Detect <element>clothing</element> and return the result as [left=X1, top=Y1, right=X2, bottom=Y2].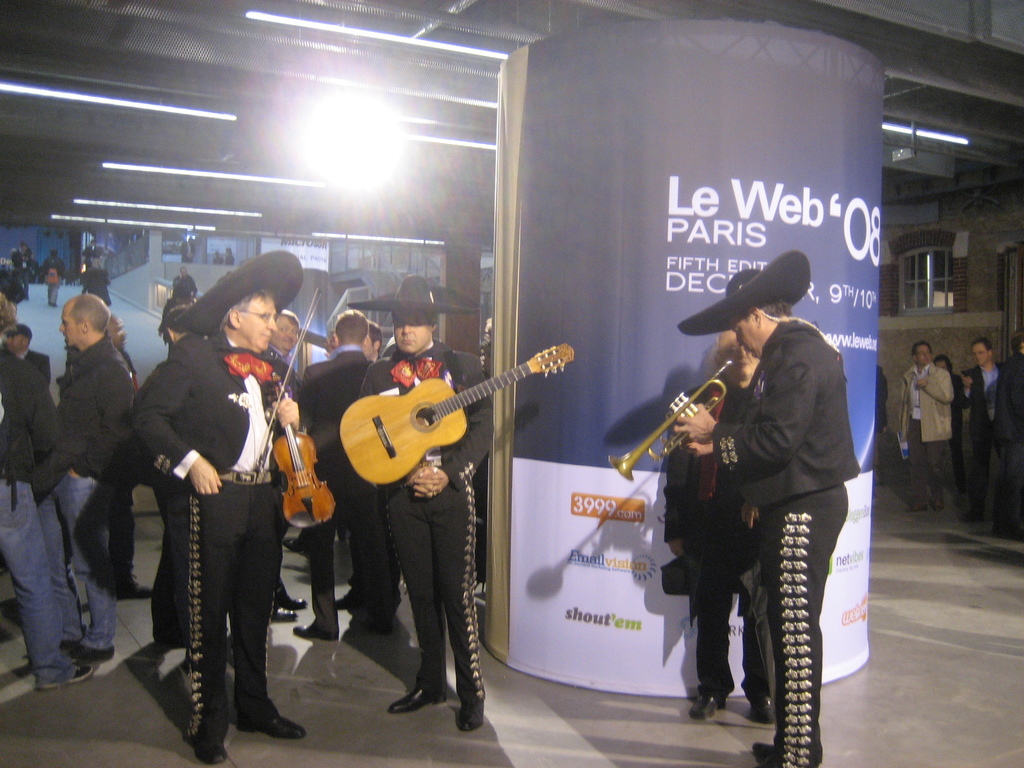
[left=708, top=319, right=863, bottom=767].
